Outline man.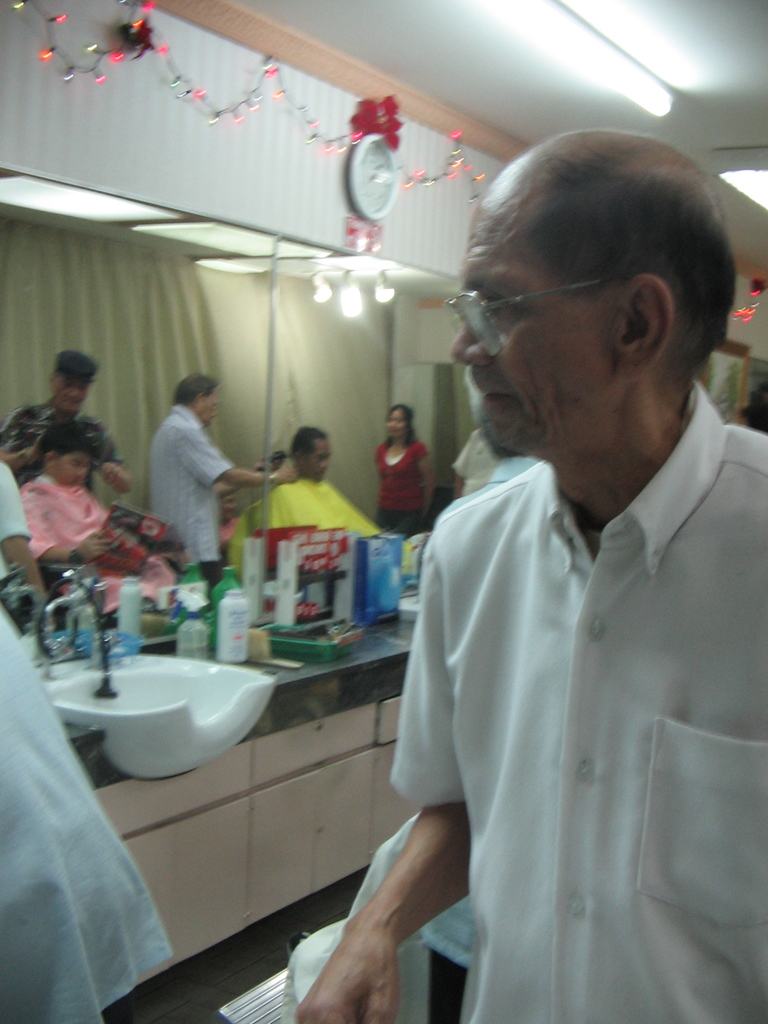
Outline: 342,117,755,1000.
